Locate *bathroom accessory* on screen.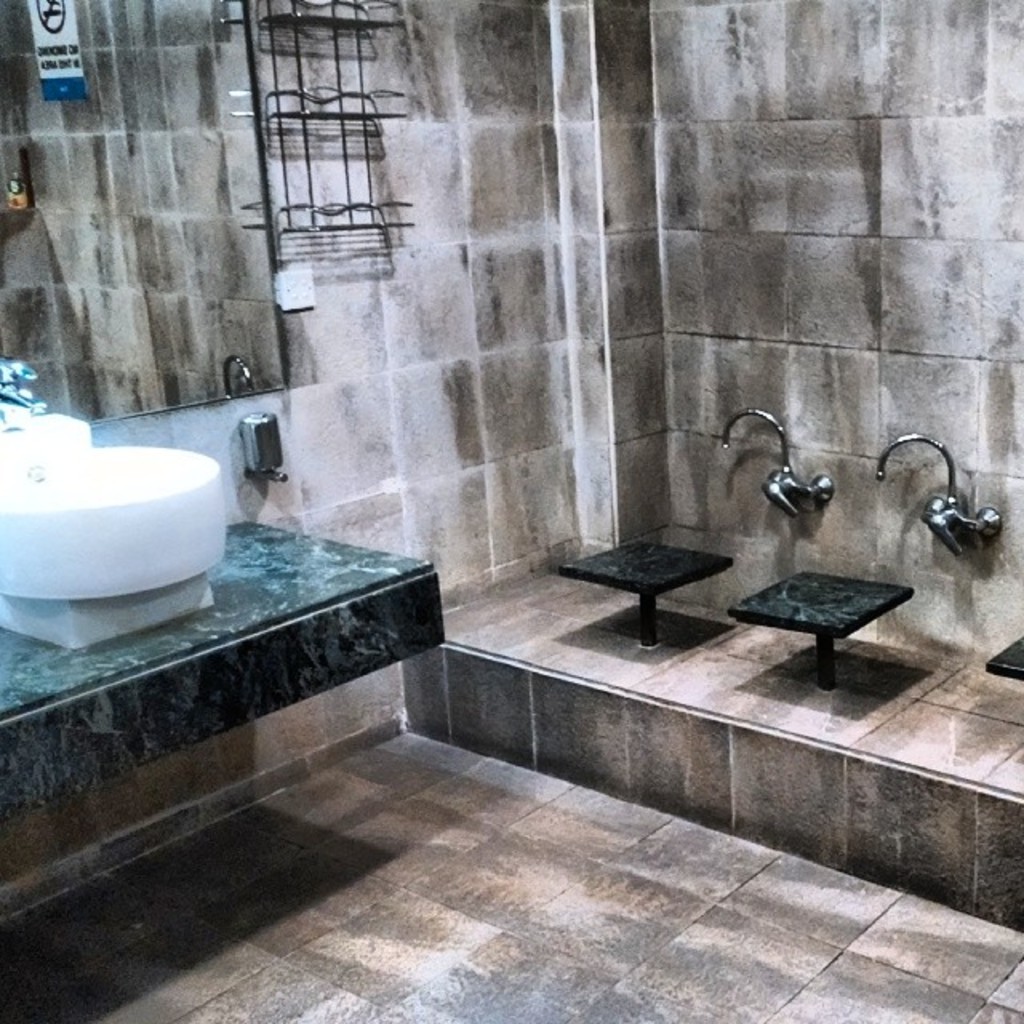
On screen at region(0, 358, 51, 427).
